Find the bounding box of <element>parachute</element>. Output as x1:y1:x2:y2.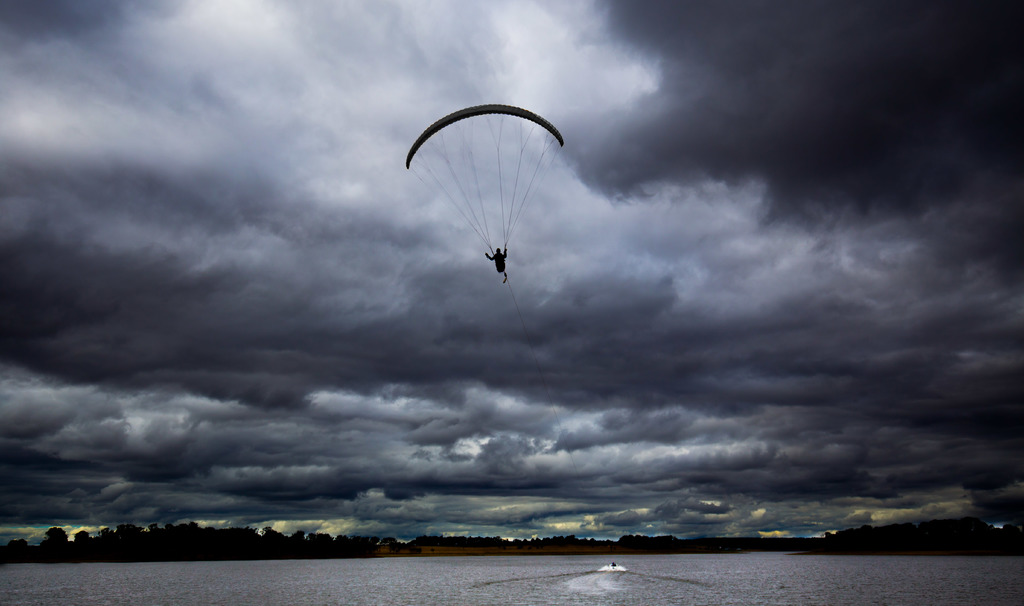
408:109:563:250.
